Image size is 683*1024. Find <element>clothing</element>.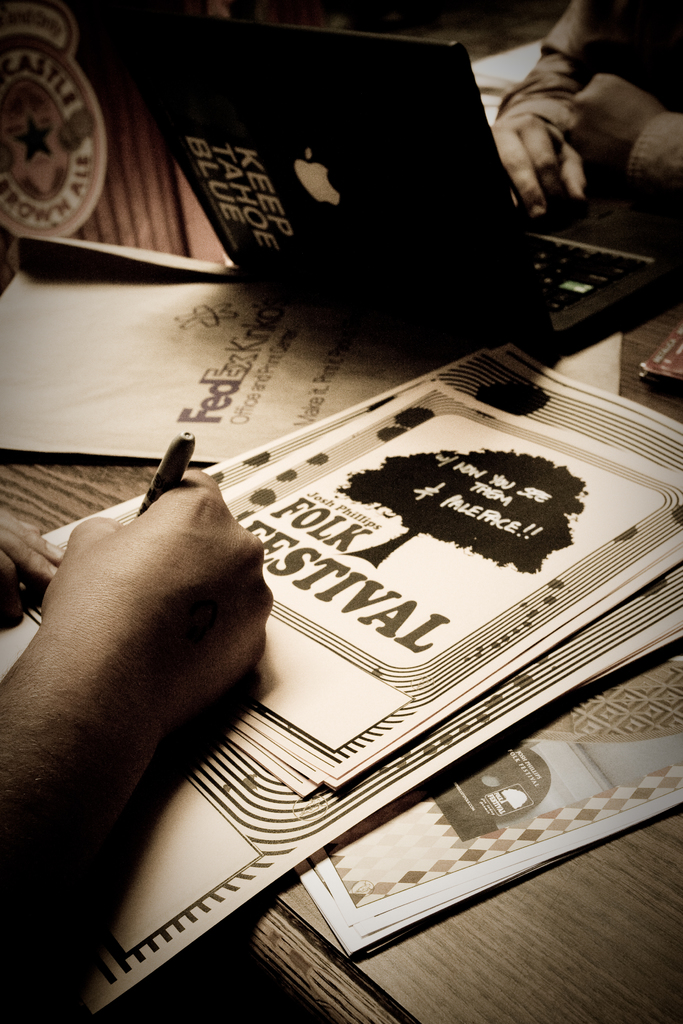
box=[482, 0, 682, 232].
